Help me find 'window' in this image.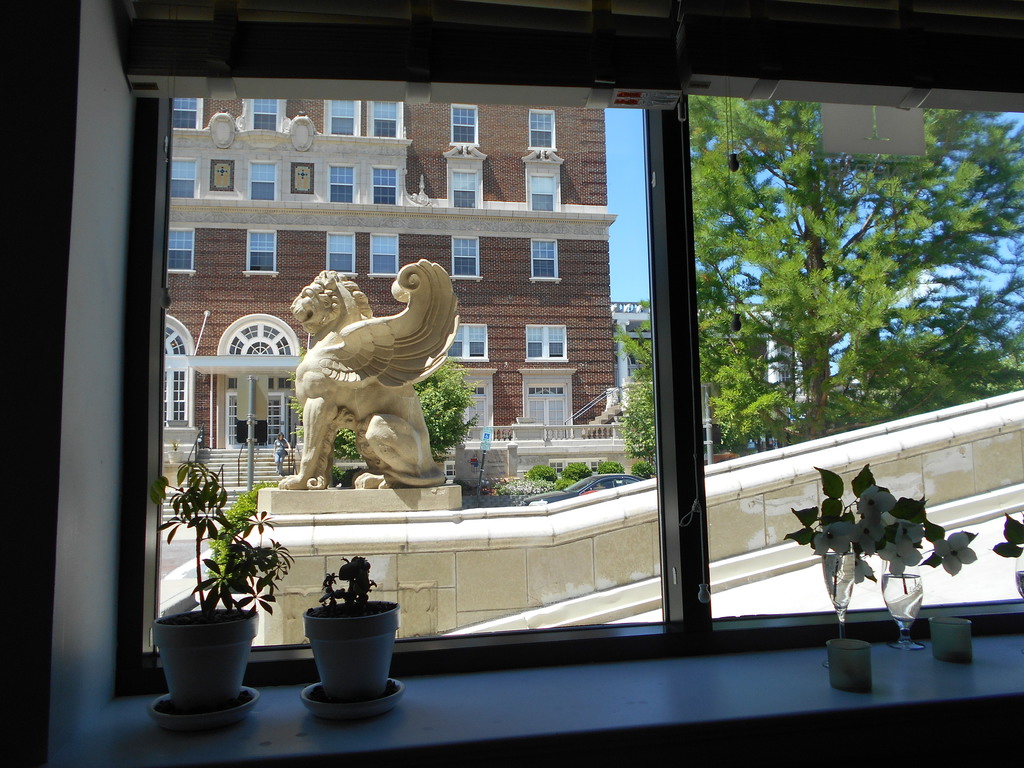
Found it: <bbox>326, 165, 359, 204</bbox>.
